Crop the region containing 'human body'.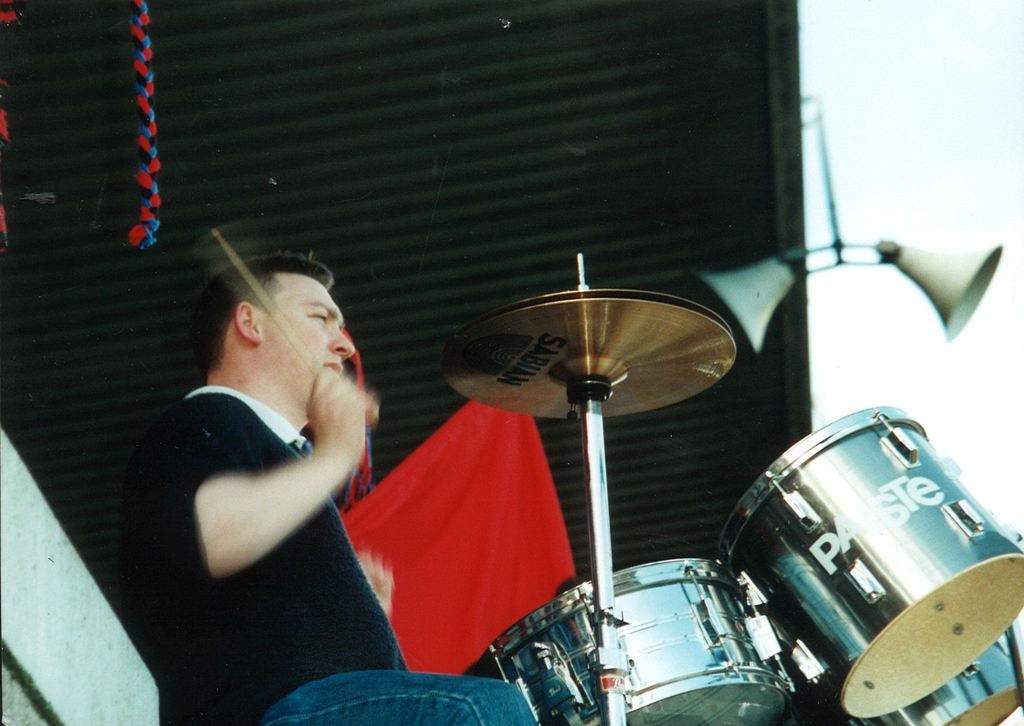
Crop region: region(113, 248, 538, 725).
